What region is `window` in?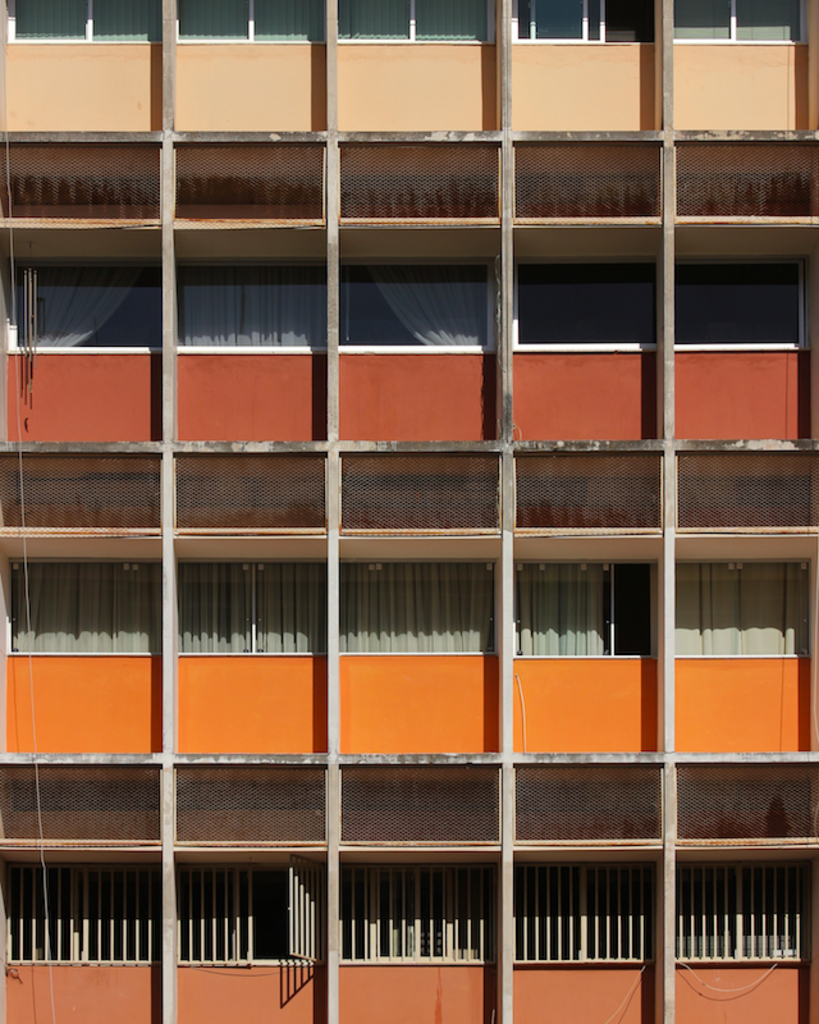
[180, 861, 333, 959].
